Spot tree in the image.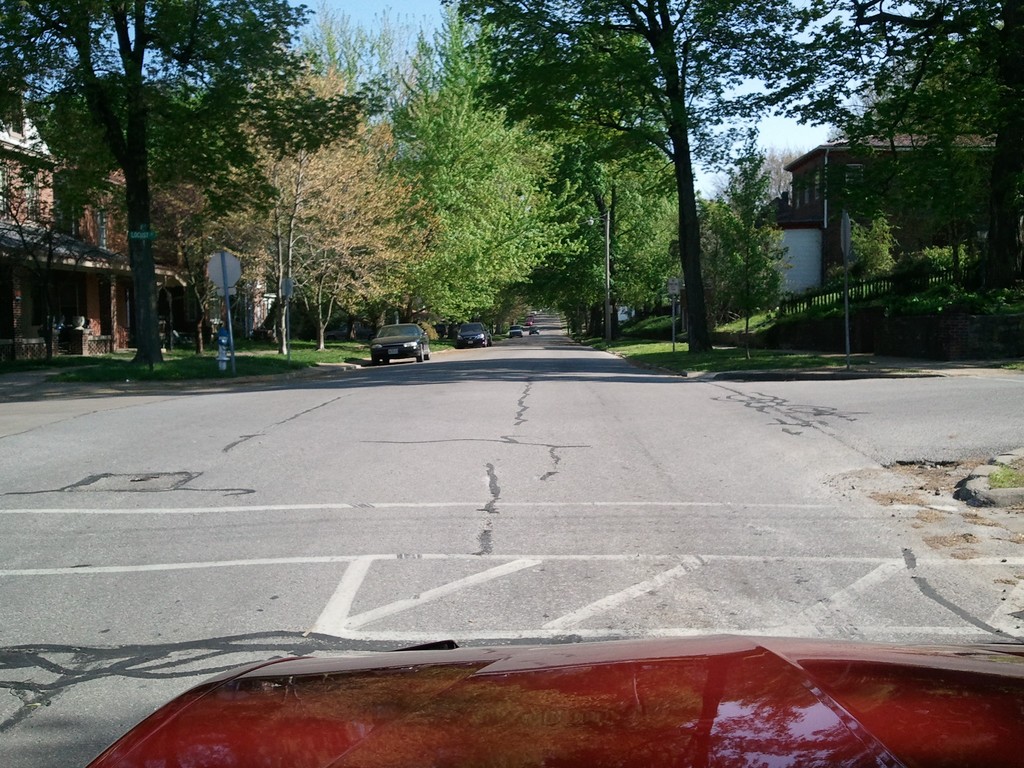
tree found at select_region(511, 13, 701, 344).
